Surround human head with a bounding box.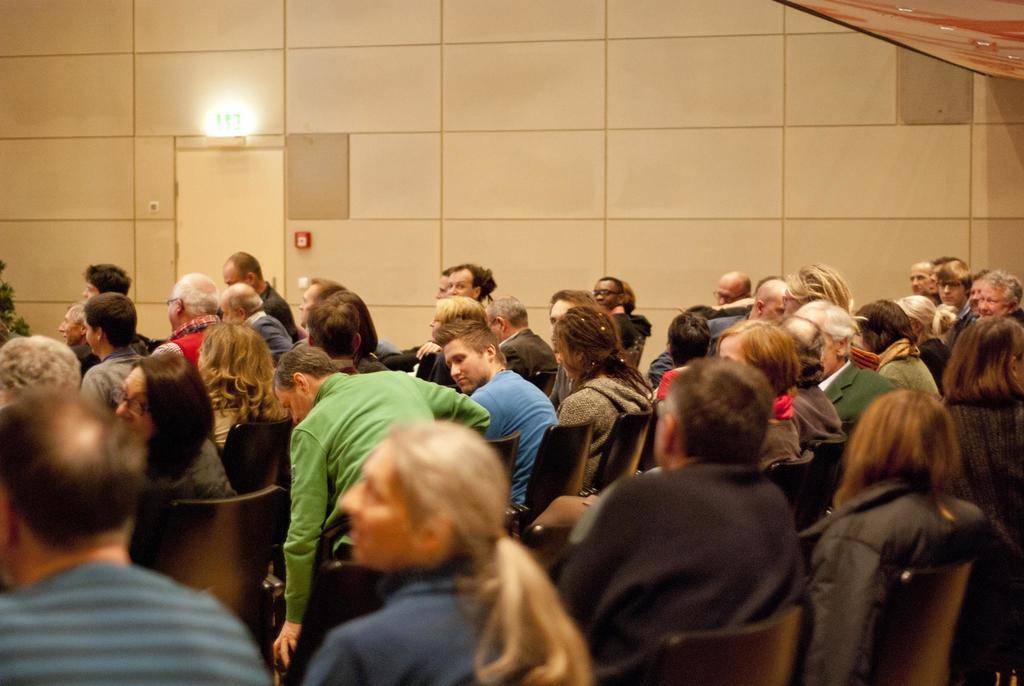
x1=295 y1=276 x2=342 y2=330.
